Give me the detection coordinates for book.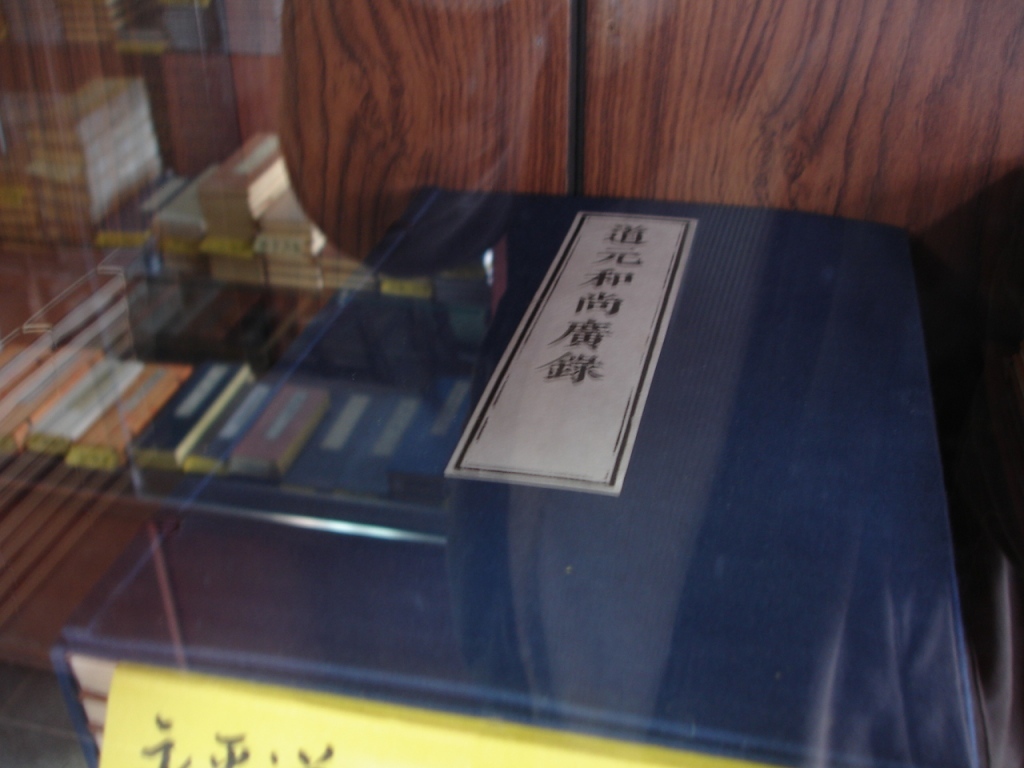
bbox=(24, 79, 146, 147).
